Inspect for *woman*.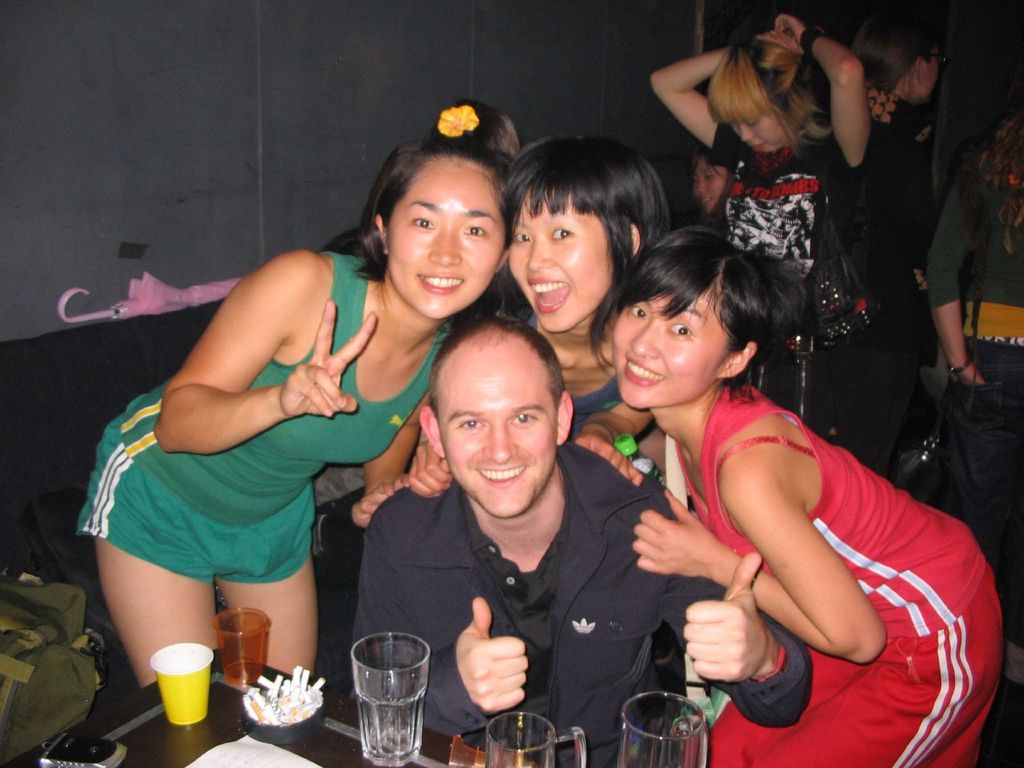
Inspection: <region>76, 95, 528, 688</region>.
